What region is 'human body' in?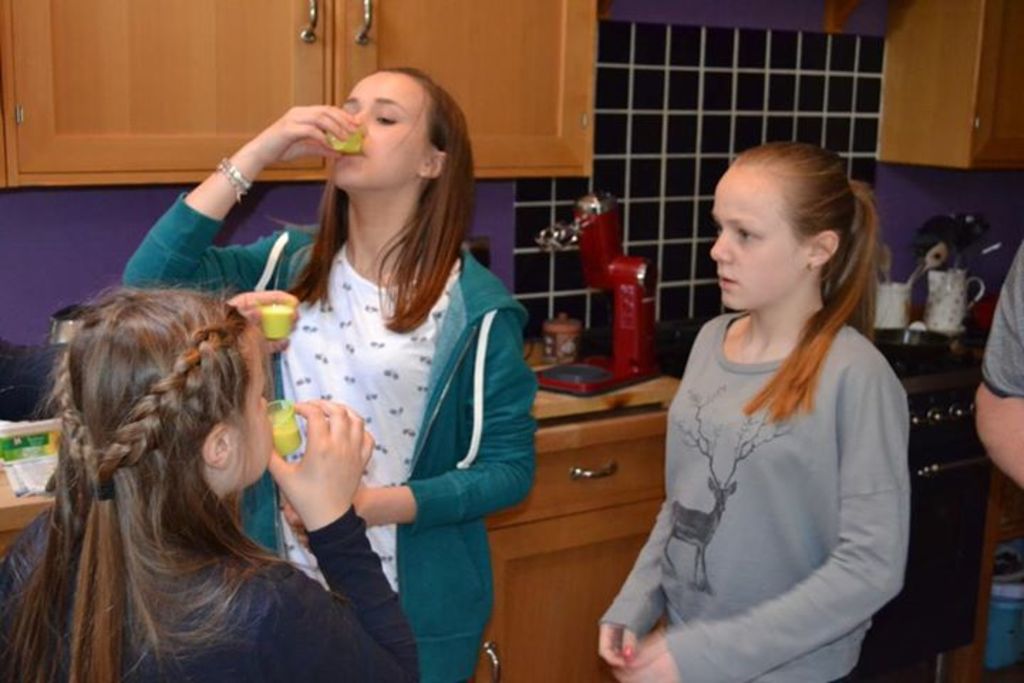
Rect(0, 279, 421, 682).
